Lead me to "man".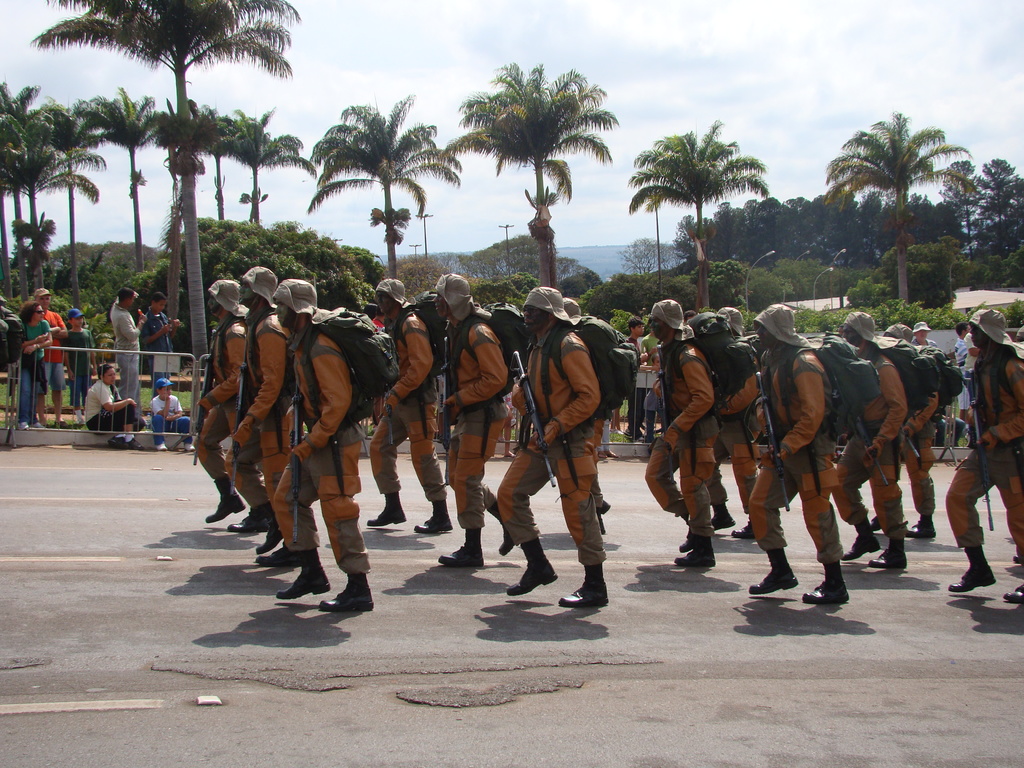
Lead to detection(367, 276, 452, 532).
